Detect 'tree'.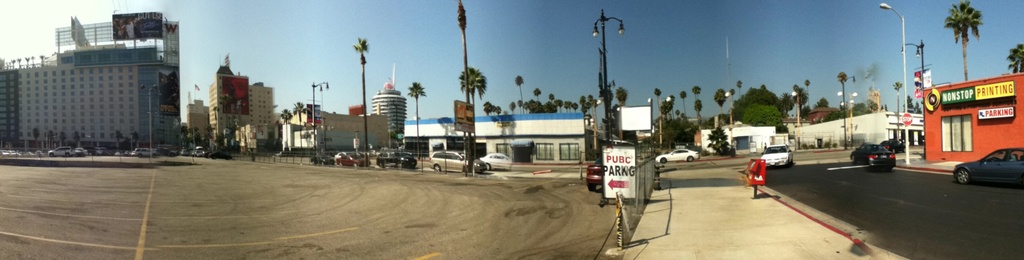
Detected at [left=714, top=88, right=728, bottom=121].
